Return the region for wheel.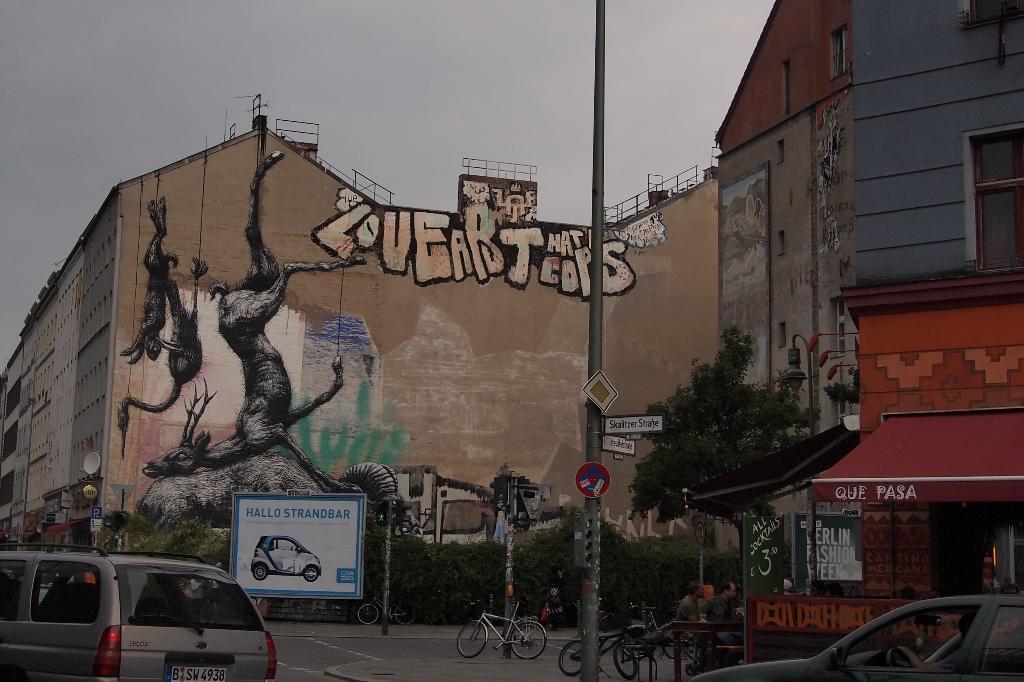
(610, 638, 646, 681).
